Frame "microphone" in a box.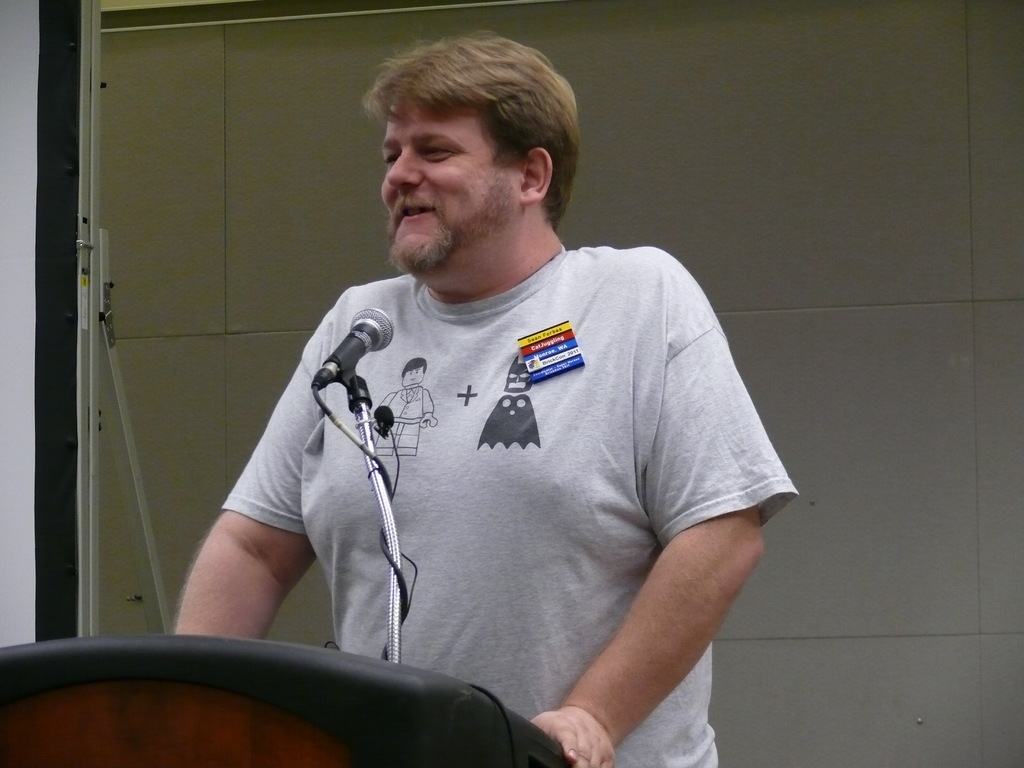
detection(312, 305, 397, 390).
